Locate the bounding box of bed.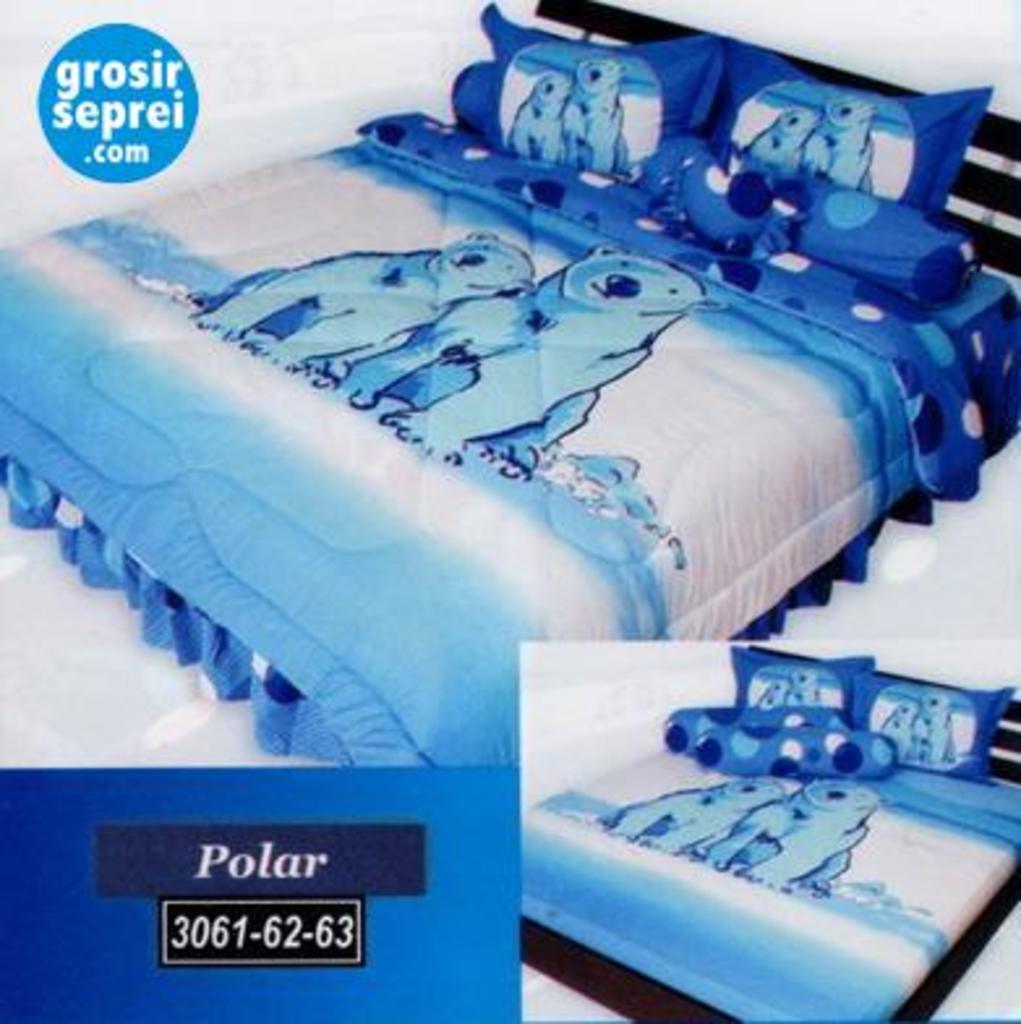
Bounding box: box(0, 0, 1018, 784).
